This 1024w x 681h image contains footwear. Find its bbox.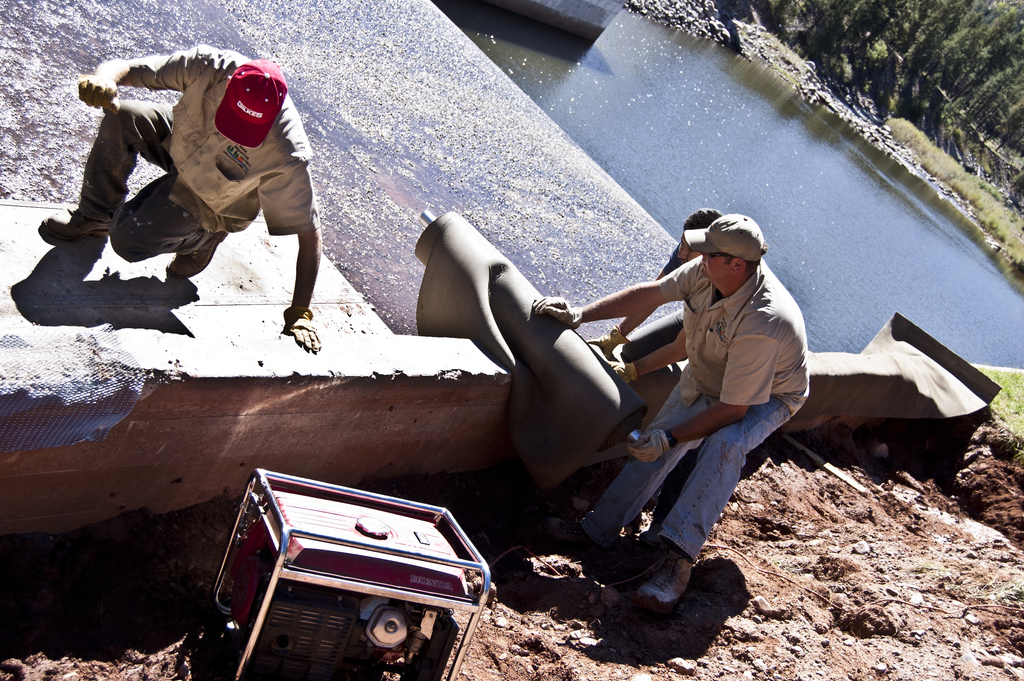
<bbox>616, 561, 705, 629</bbox>.
